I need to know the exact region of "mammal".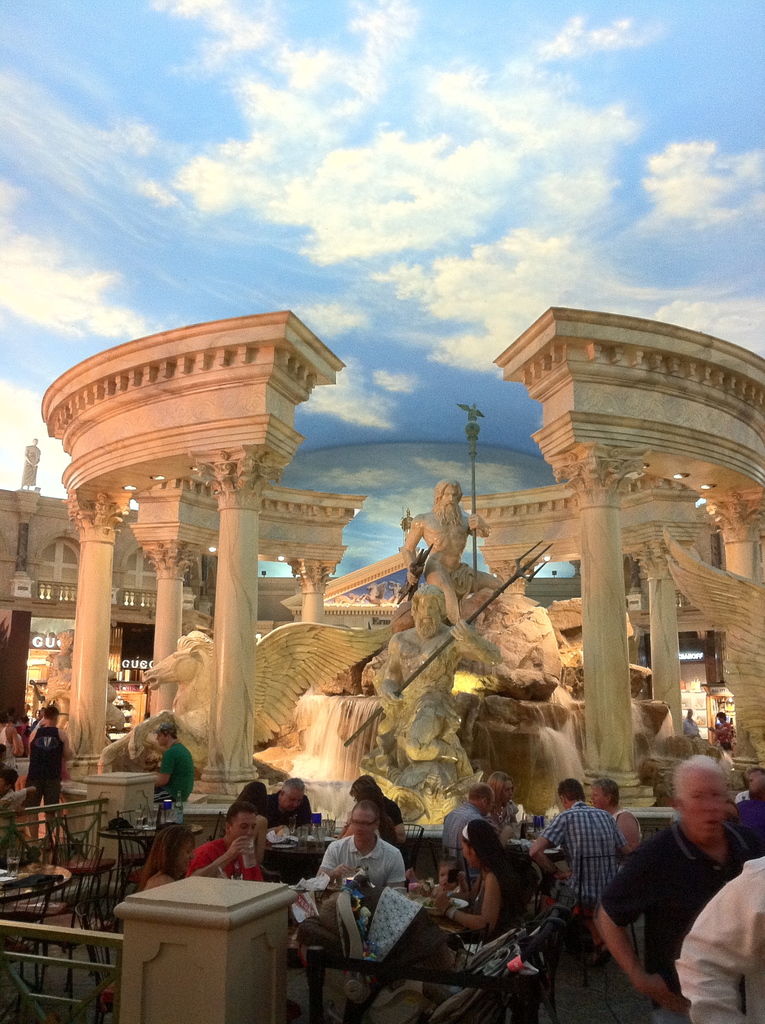
Region: x1=405 y1=852 x2=464 y2=890.
